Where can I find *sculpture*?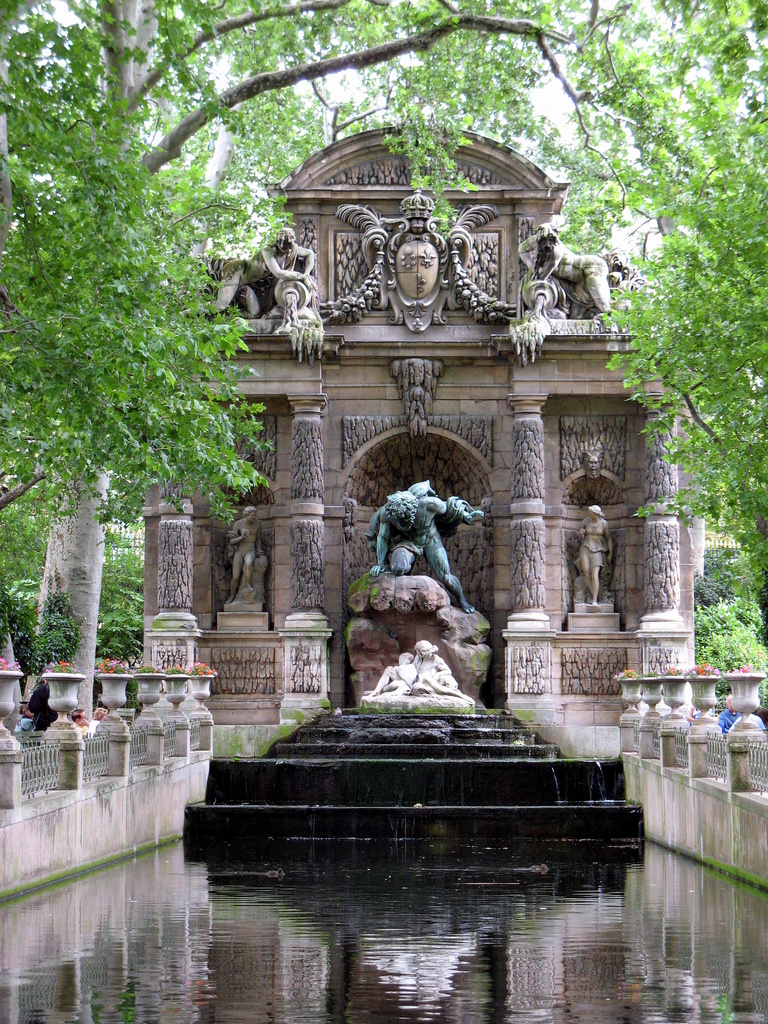
You can find it at rect(575, 504, 602, 614).
